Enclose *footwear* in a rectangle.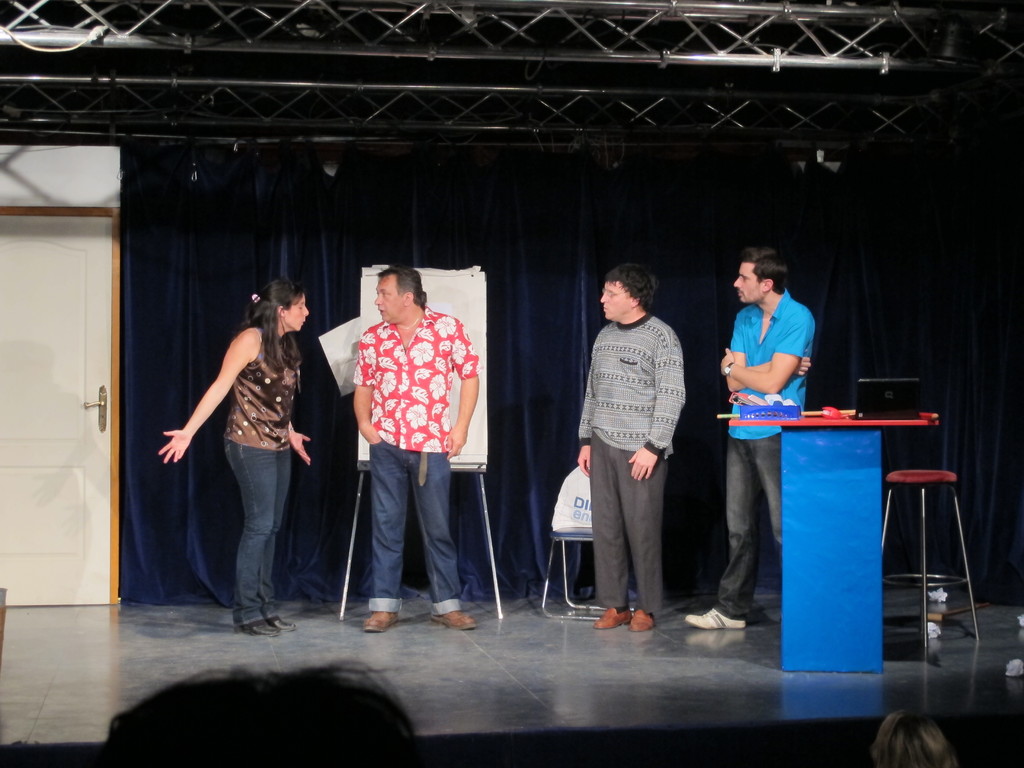
bbox=(624, 610, 655, 632).
